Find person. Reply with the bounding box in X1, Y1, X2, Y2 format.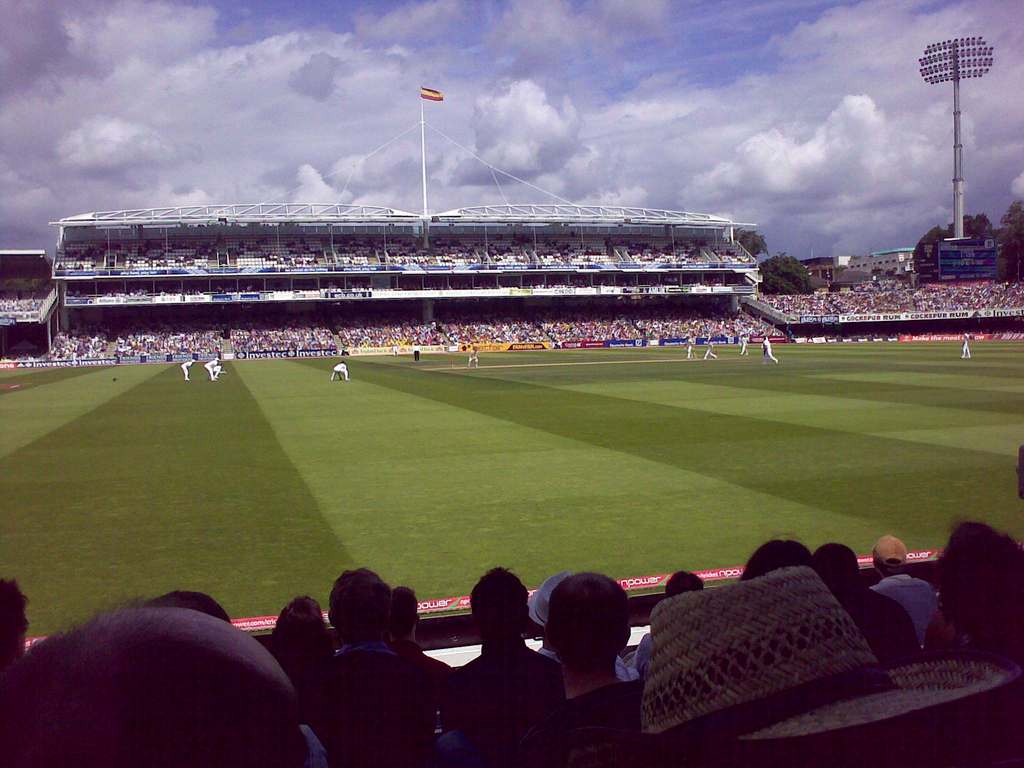
213, 363, 222, 375.
